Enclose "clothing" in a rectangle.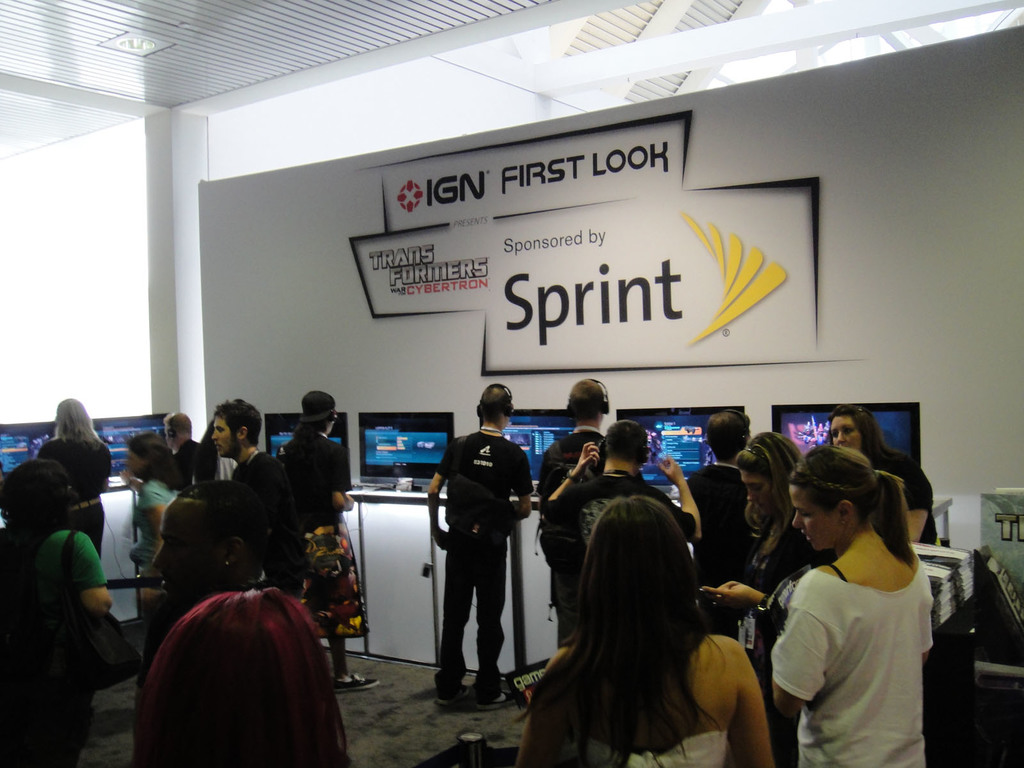
874:450:936:535.
